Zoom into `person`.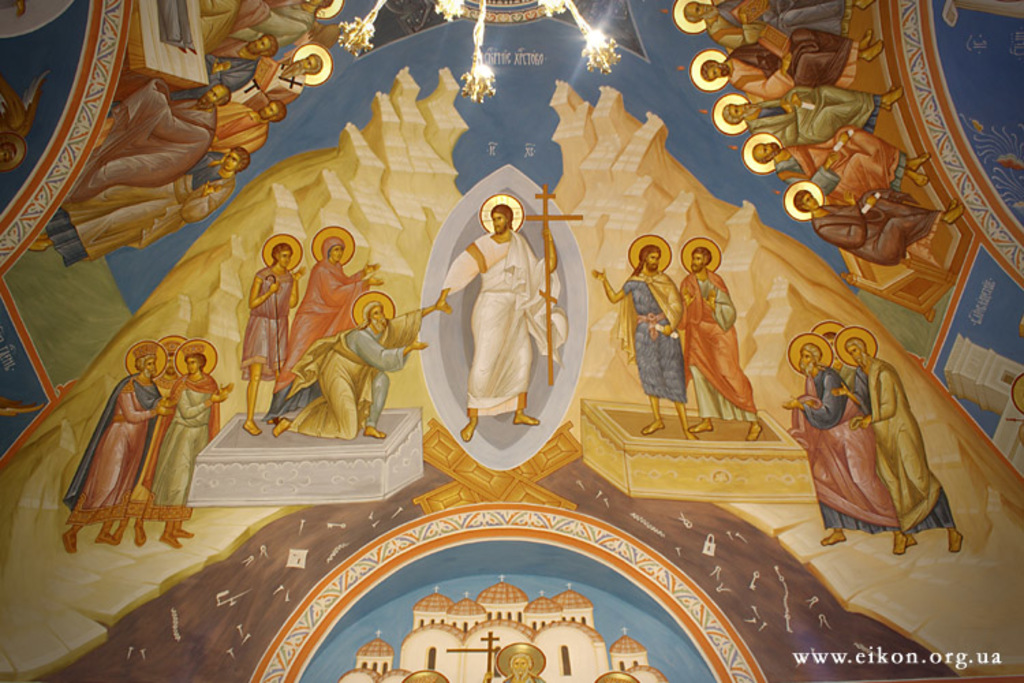
Zoom target: [x1=676, y1=246, x2=763, y2=441].
